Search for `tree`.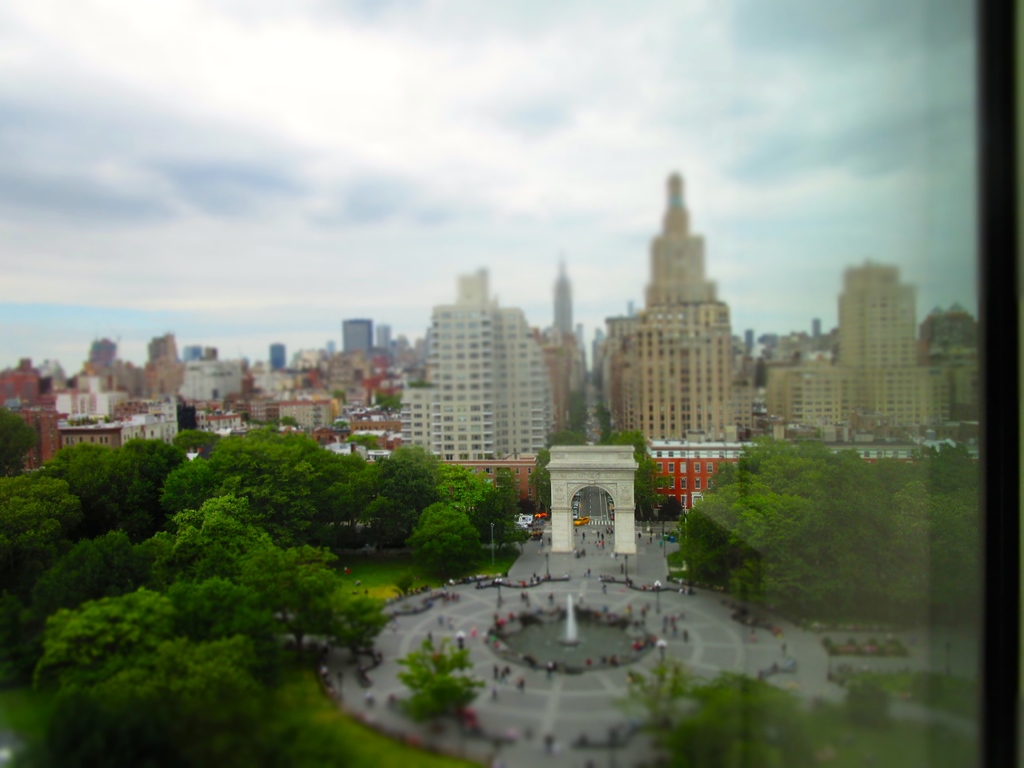
Found at locate(595, 404, 632, 440).
